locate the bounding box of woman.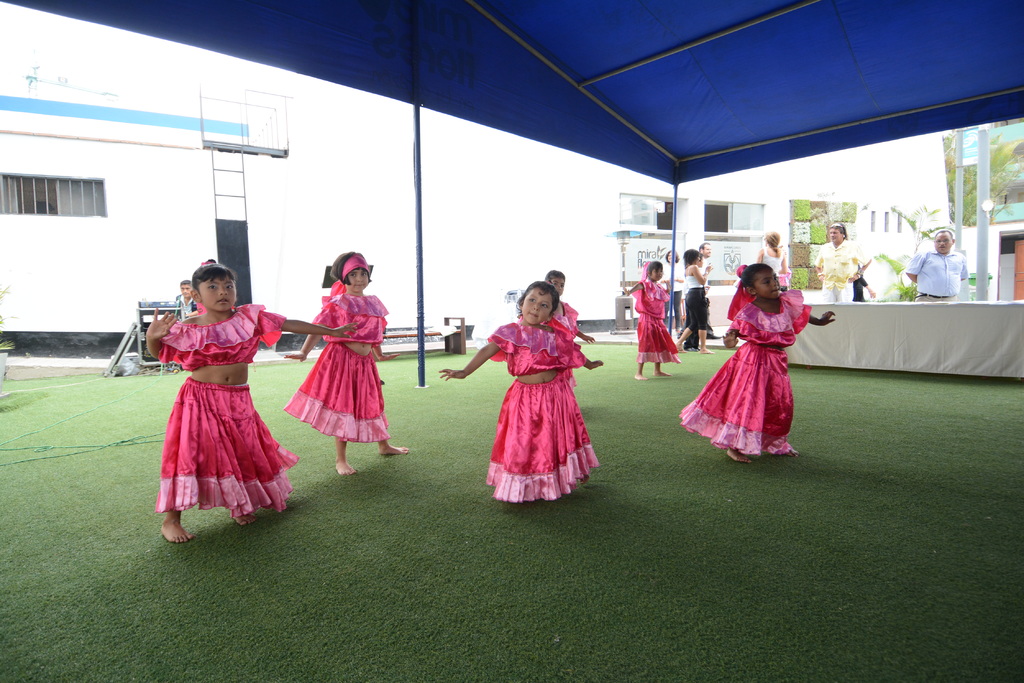
Bounding box: <bbox>661, 249, 685, 333</bbox>.
